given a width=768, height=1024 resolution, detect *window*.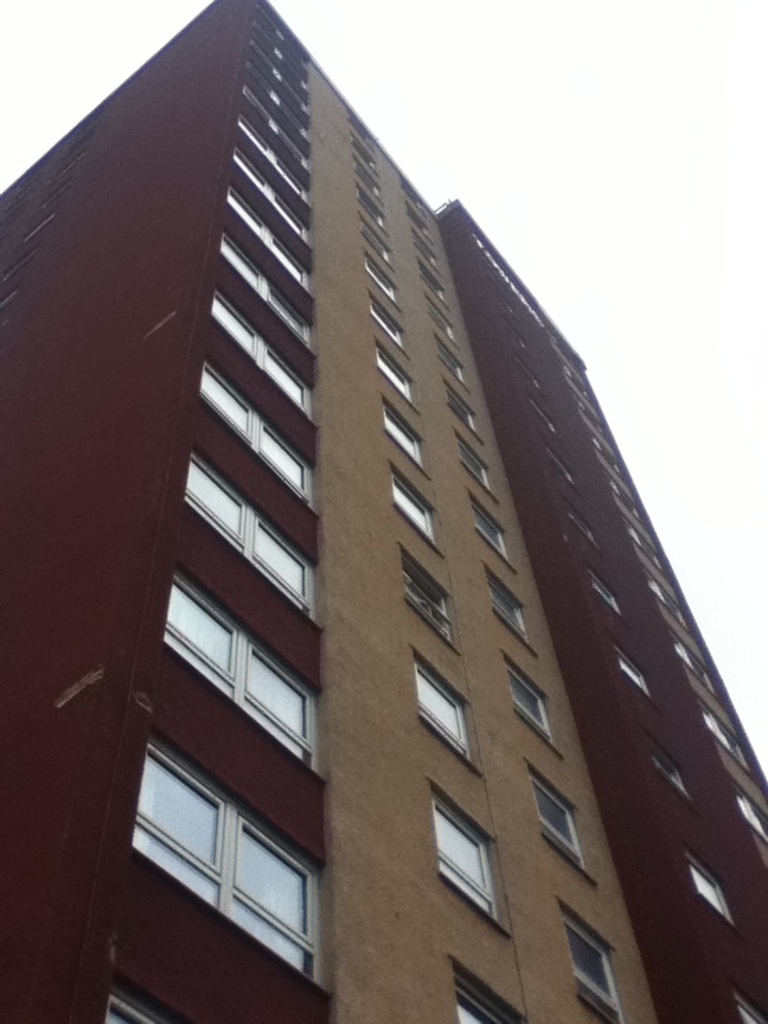
217:231:311:354.
